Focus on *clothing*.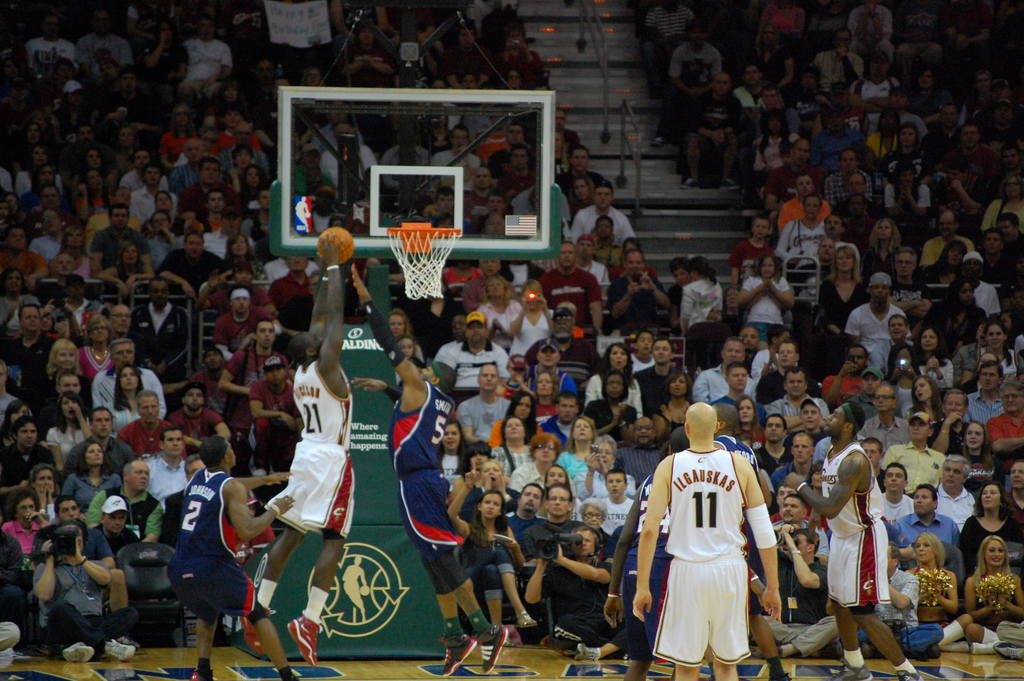
Focused at 502 506 529 565.
